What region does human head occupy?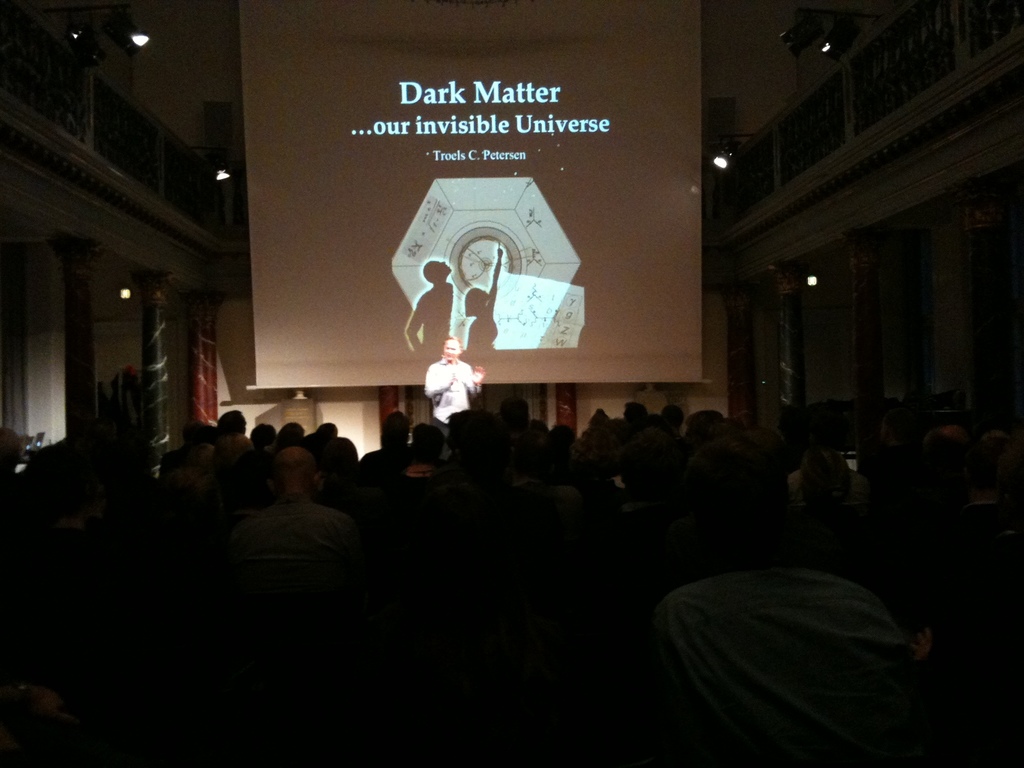
region(271, 448, 320, 495).
